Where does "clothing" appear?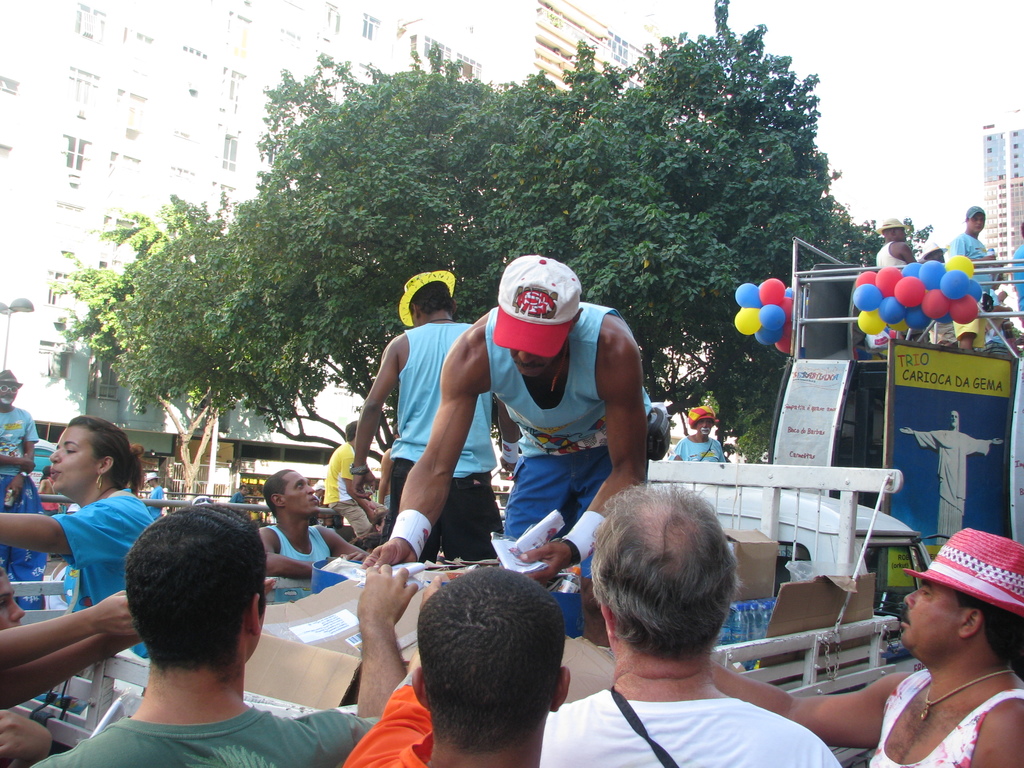
Appears at {"left": 385, "top": 325, "right": 504, "bottom": 559}.
